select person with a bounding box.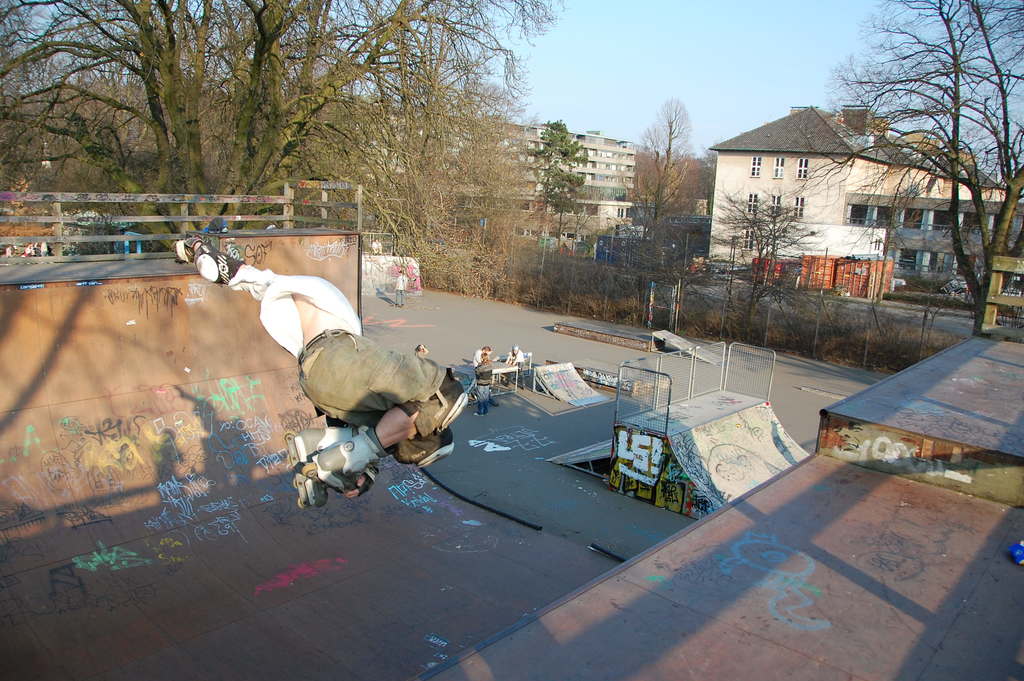
392 266 409 308.
